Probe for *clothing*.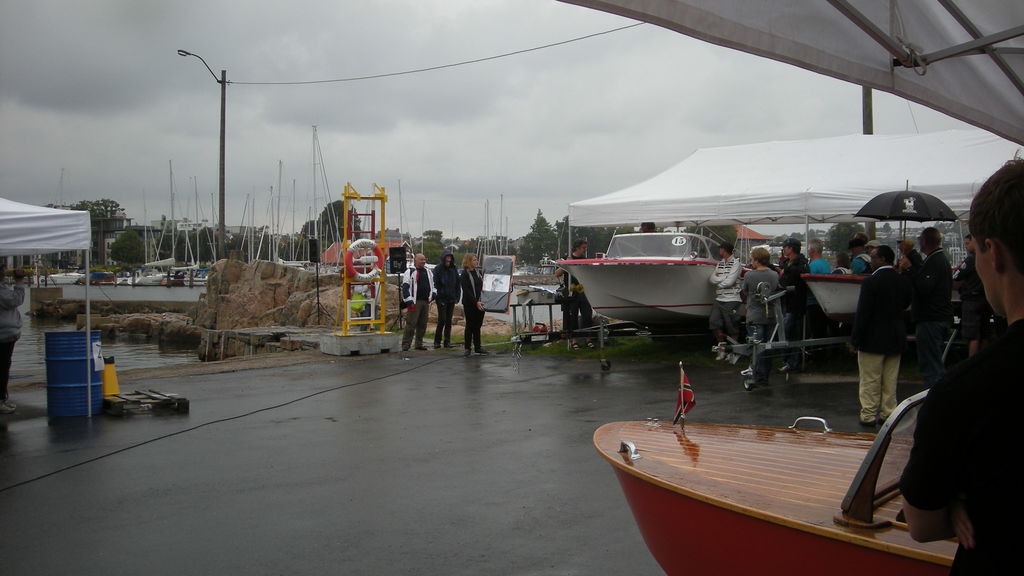
Probe result: (431, 258, 460, 303).
